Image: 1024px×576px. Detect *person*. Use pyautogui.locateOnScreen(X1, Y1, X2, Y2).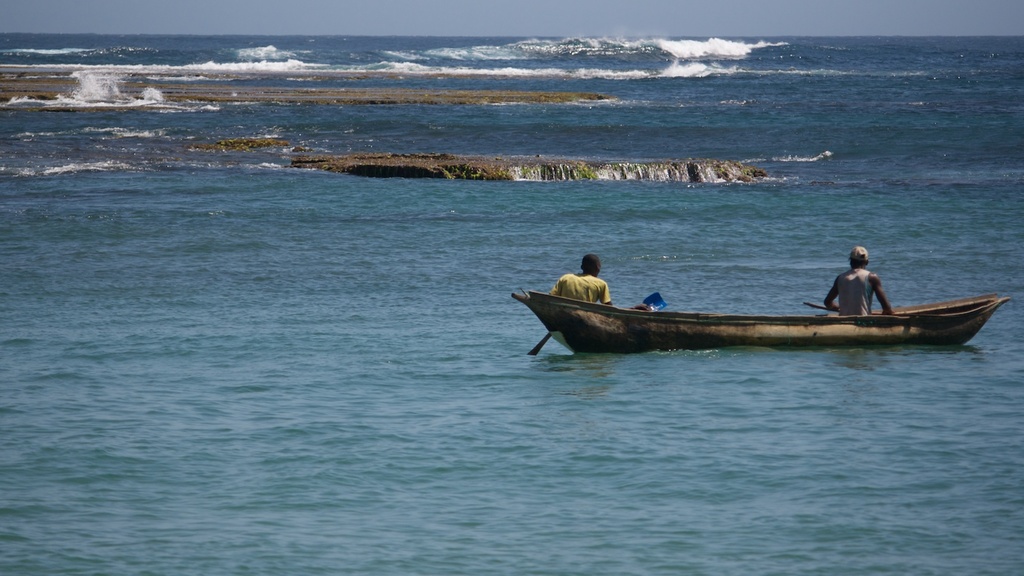
pyautogui.locateOnScreen(822, 246, 893, 313).
